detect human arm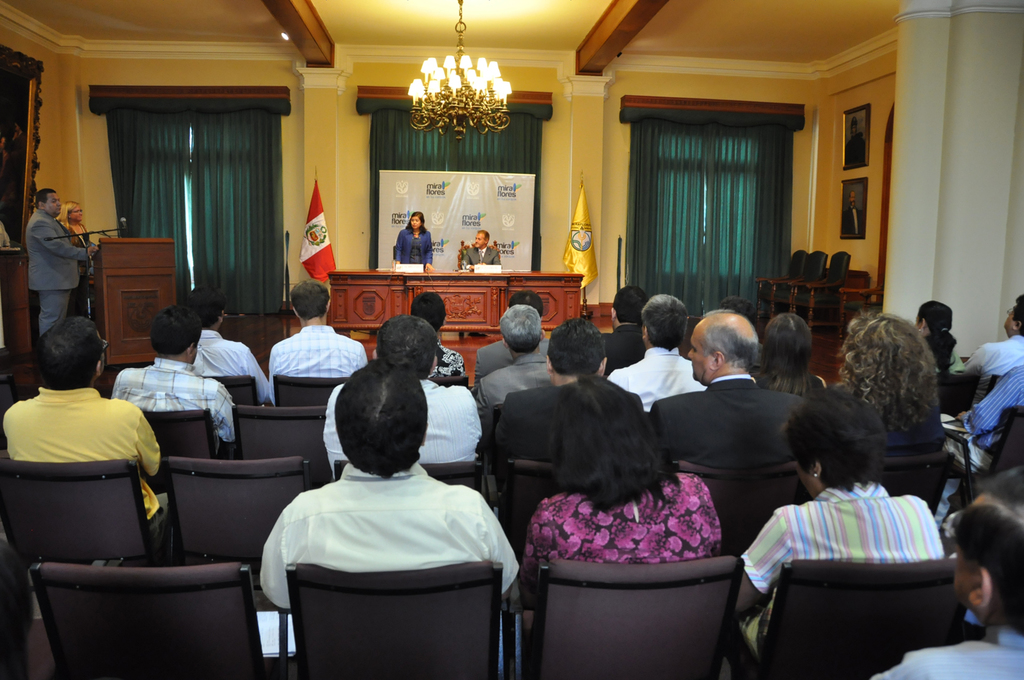
35:224:104:261
